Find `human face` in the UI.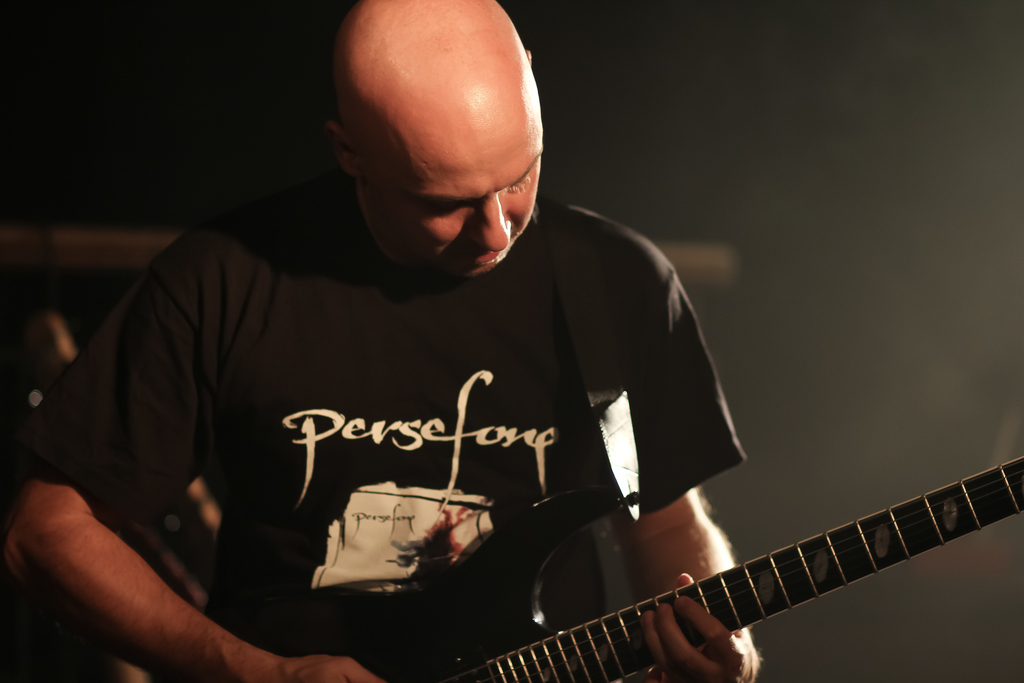
UI element at [x1=364, y1=84, x2=540, y2=289].
